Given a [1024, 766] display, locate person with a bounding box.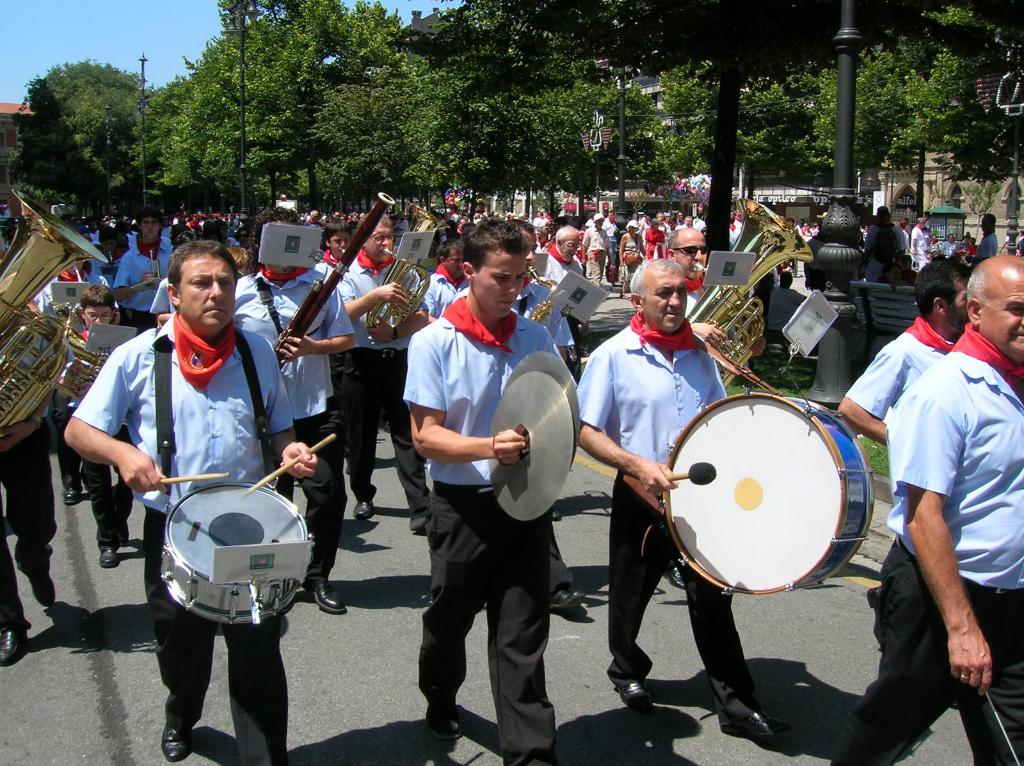
Located: pyautogui.locateOnScreen(908, 213, 938, 278).
